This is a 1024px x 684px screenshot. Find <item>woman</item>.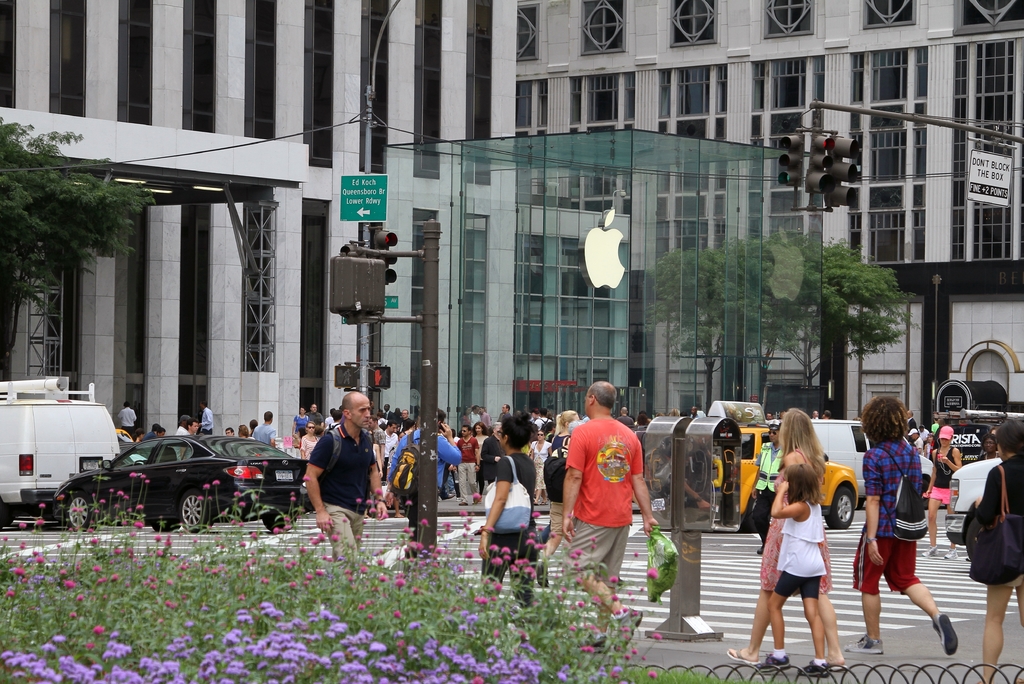
Bounding box: <bbox>916, 425, 970, 562</bbox>.
